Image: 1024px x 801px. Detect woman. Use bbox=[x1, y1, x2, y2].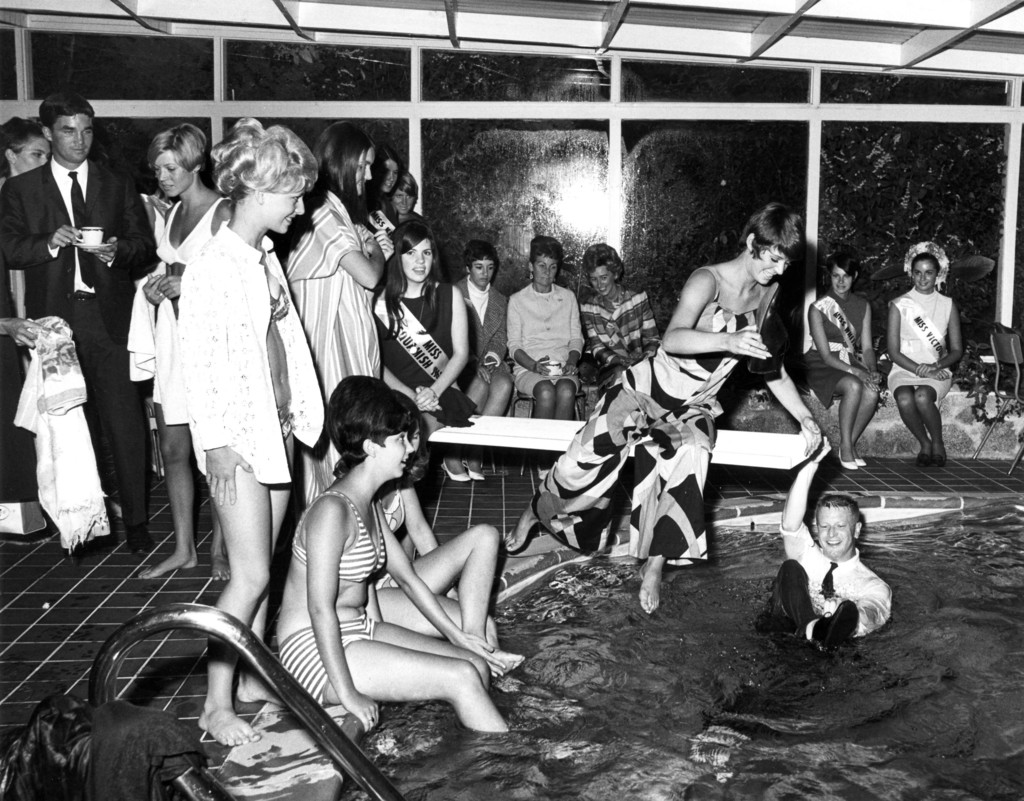
bbox=[171, 118, 327, 748].
